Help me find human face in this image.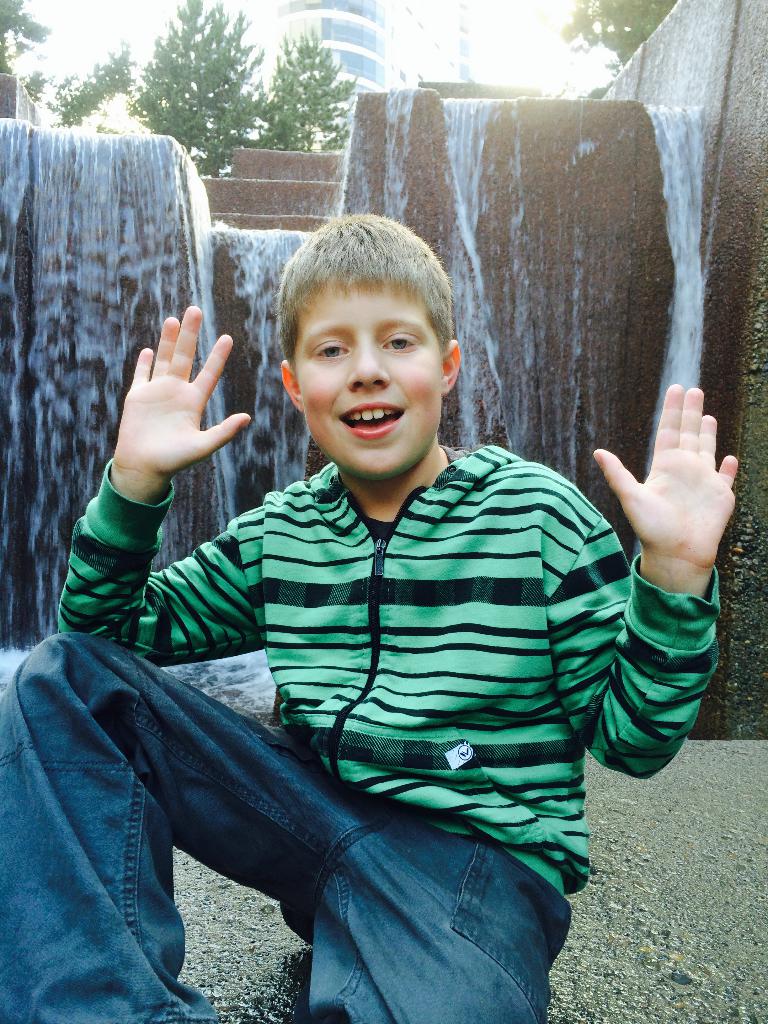
Found it: <bbox>292, 274, 444, 474</bbox>.
